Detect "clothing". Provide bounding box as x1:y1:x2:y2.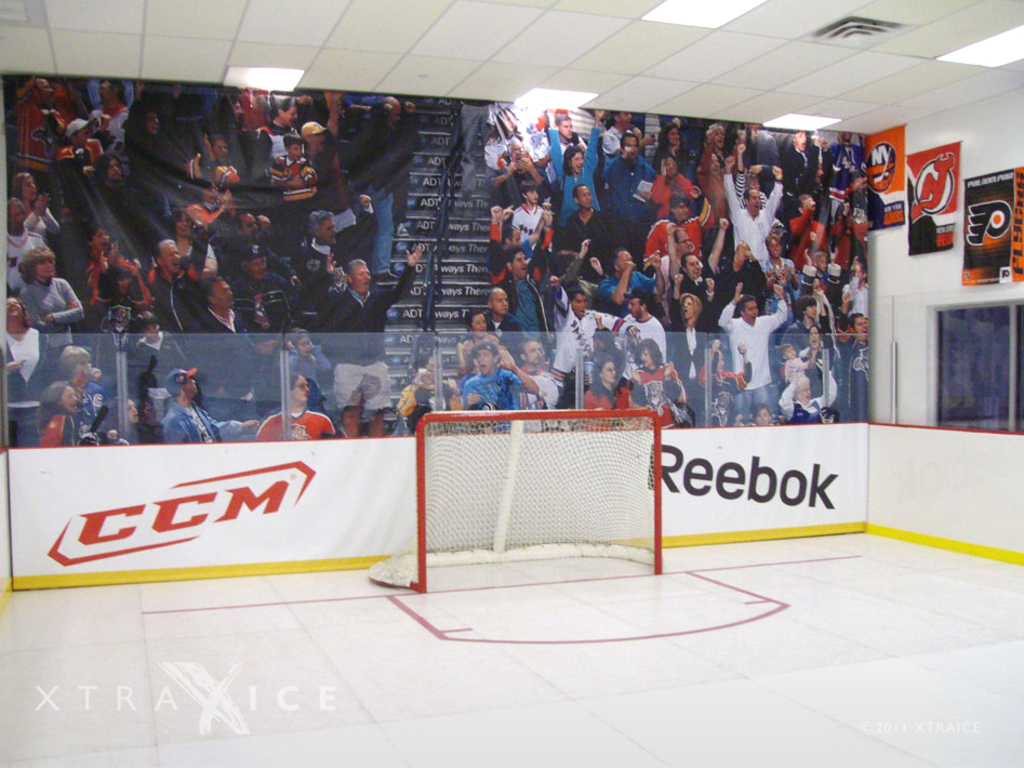
251:407:335:450.
